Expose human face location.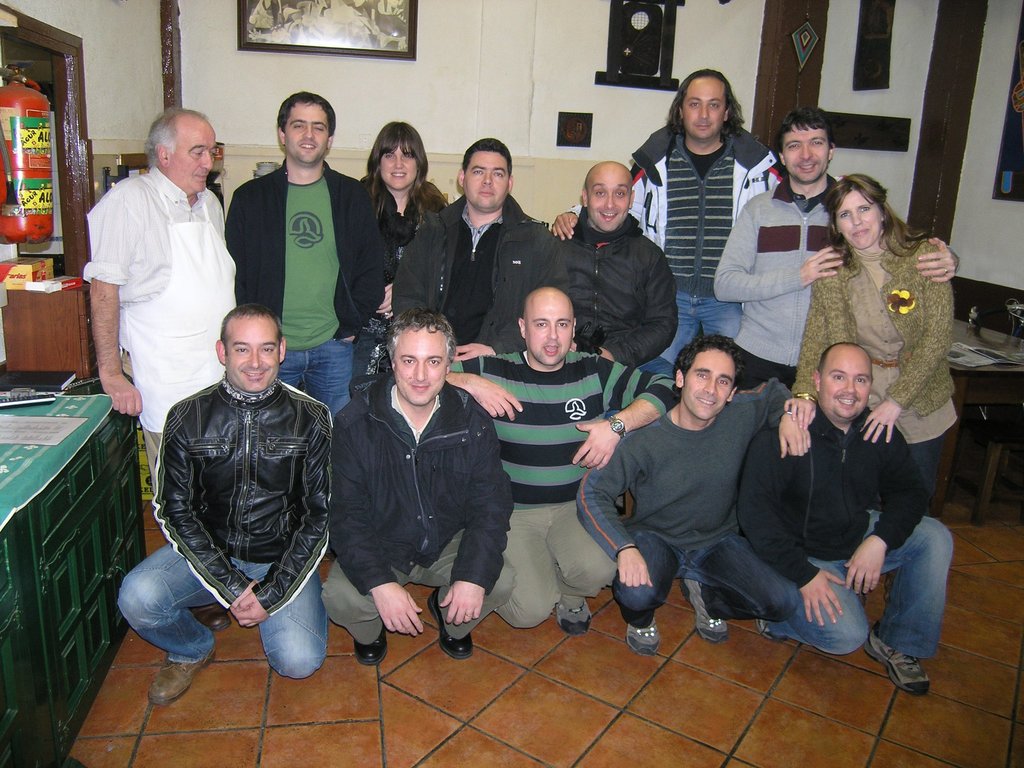
Exposed at x1=820, y1=346, x2=874, y2=420.
